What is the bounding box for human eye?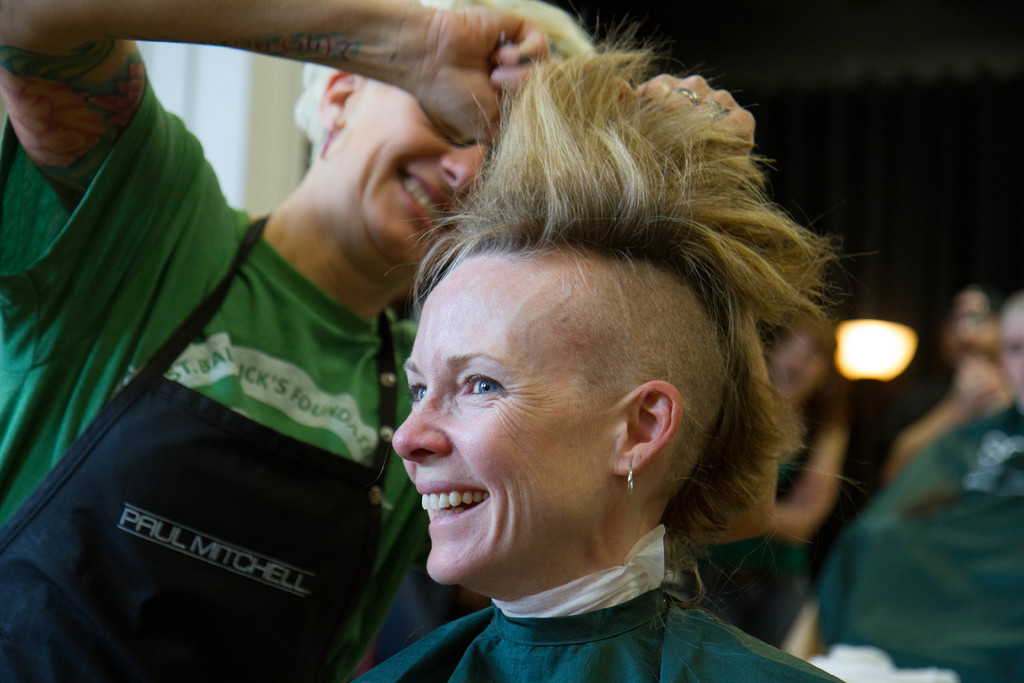
[405,381,426,401].
